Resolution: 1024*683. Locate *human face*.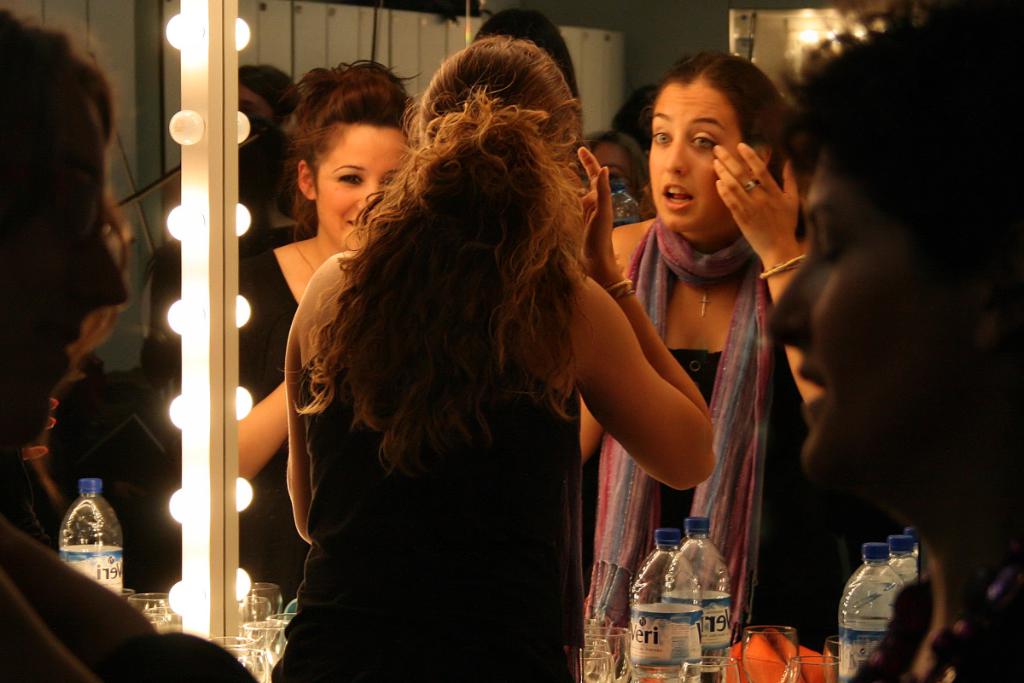
bbox(644, 80, 742, 227).
